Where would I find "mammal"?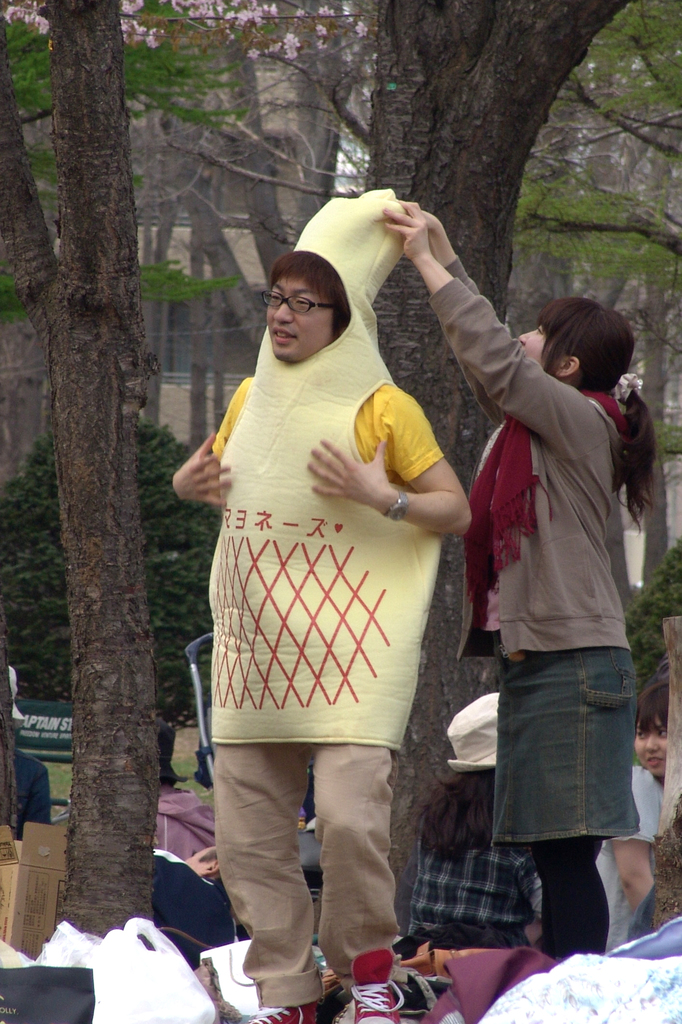
At bbox(148, 844, 241, 966).
